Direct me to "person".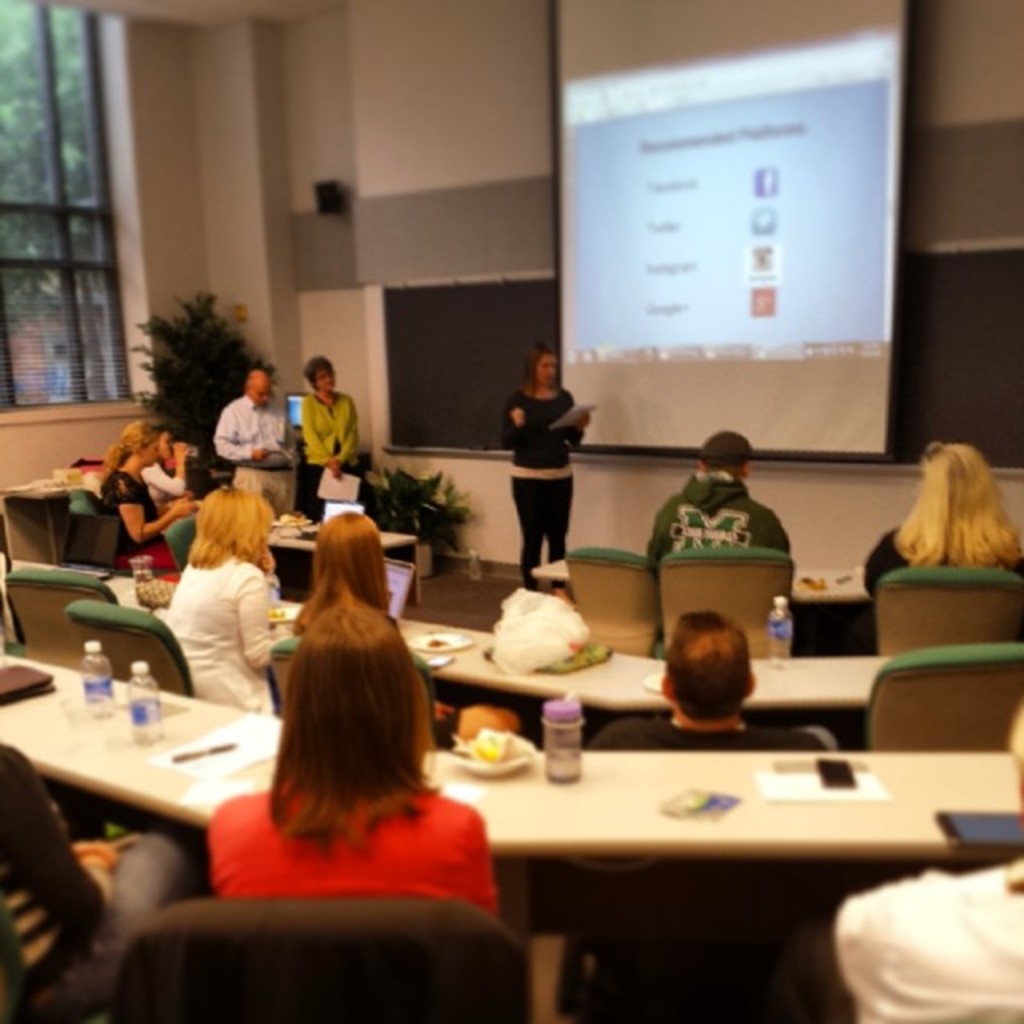
Direction: 862/445/1022/603.
